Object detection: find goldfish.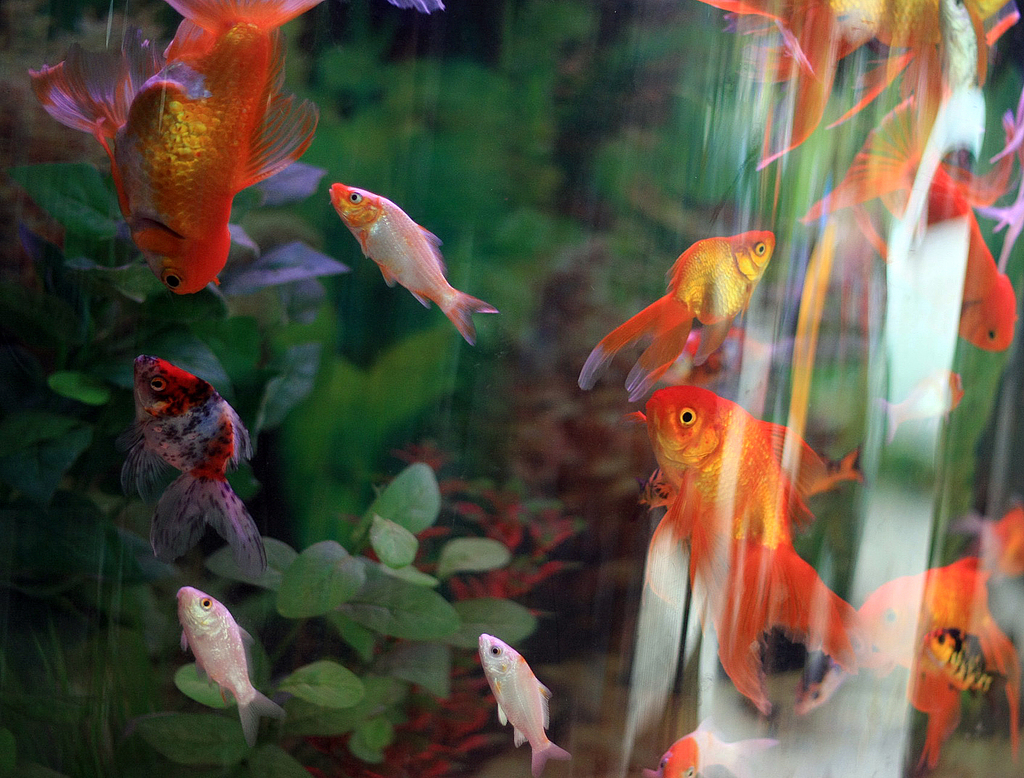
Rect(326, 180, 495, 348).
